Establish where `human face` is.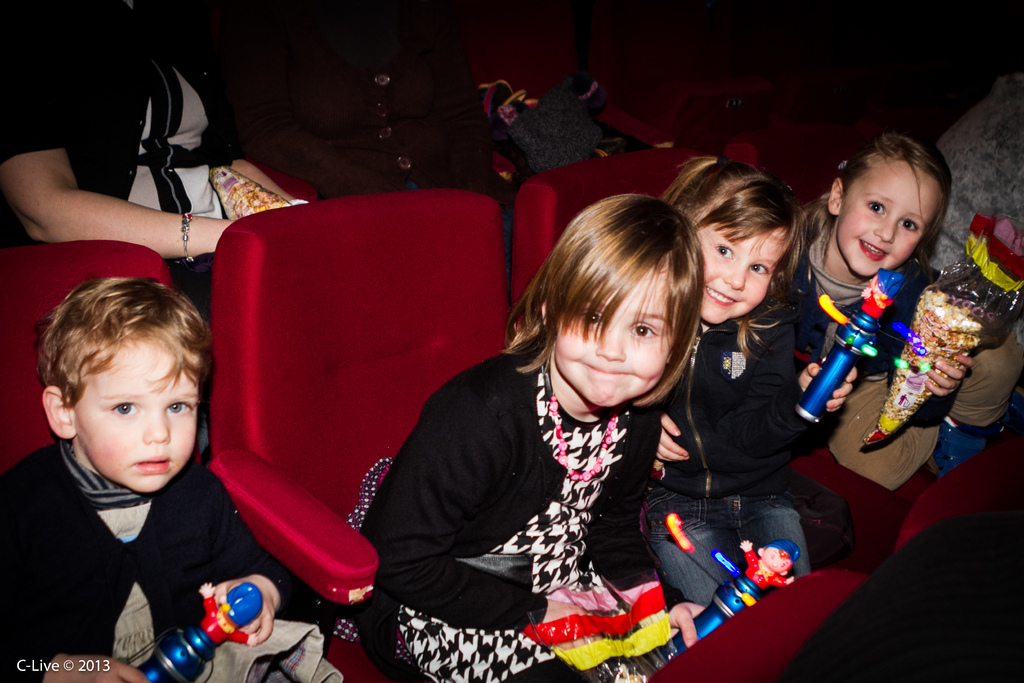
Established at 77,344,198,495.
